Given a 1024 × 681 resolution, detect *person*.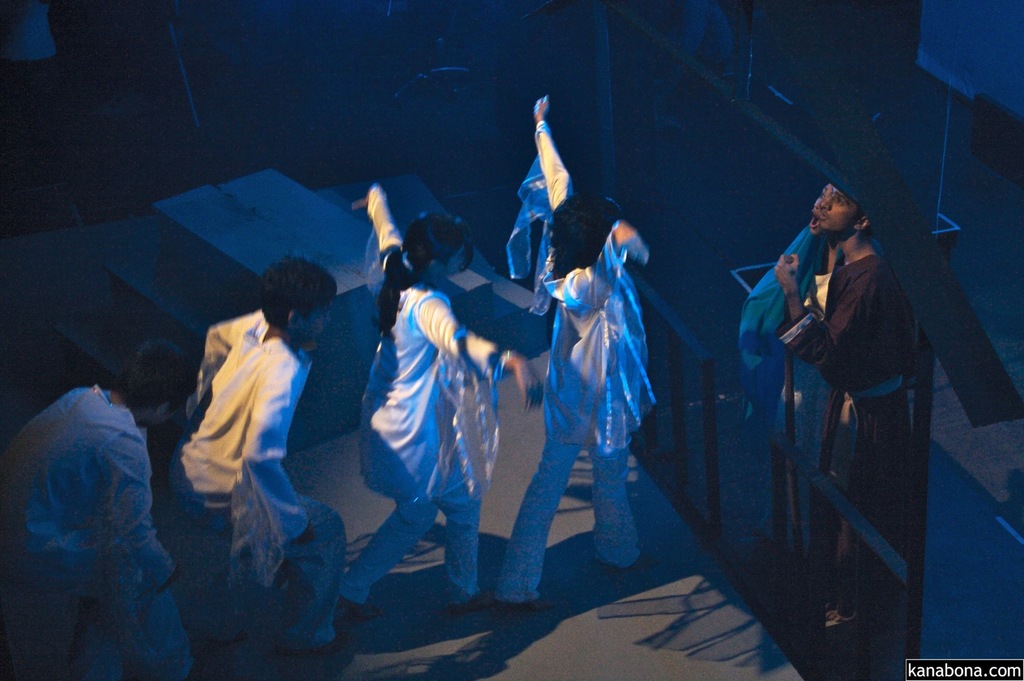
x1=164, y1=255, x2=343, y2=662.
